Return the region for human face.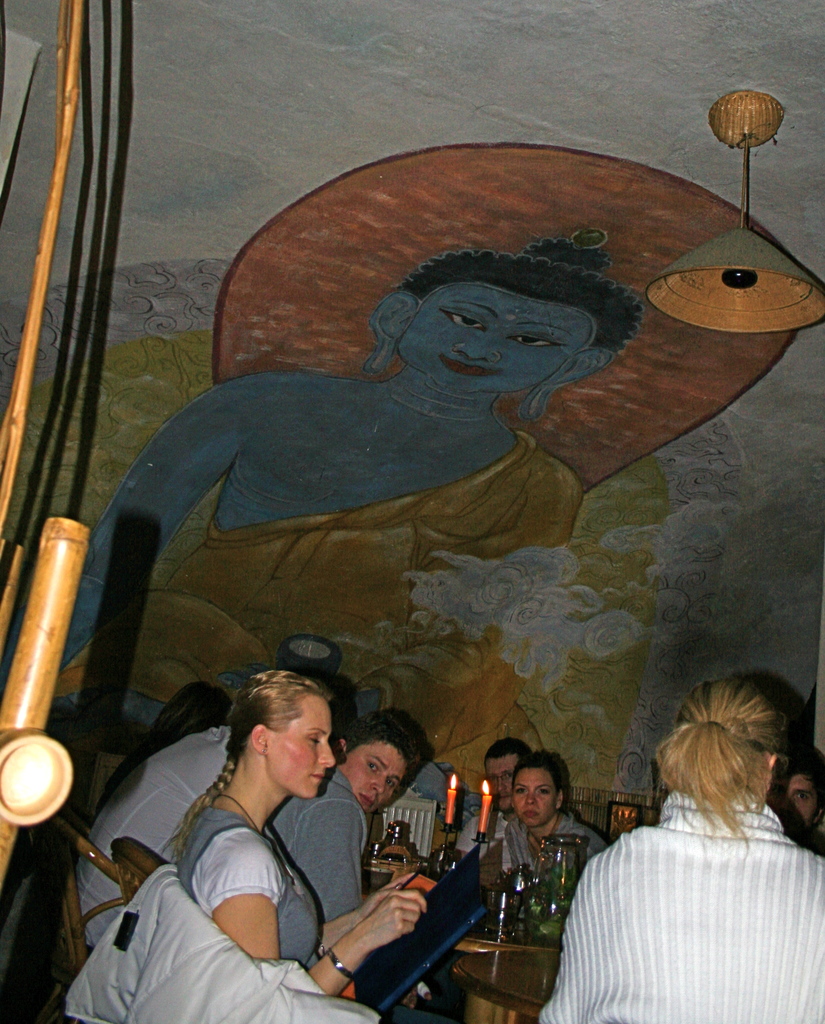
{"left": 779, "top": 769, "right": 818, "bottom": 836}.
